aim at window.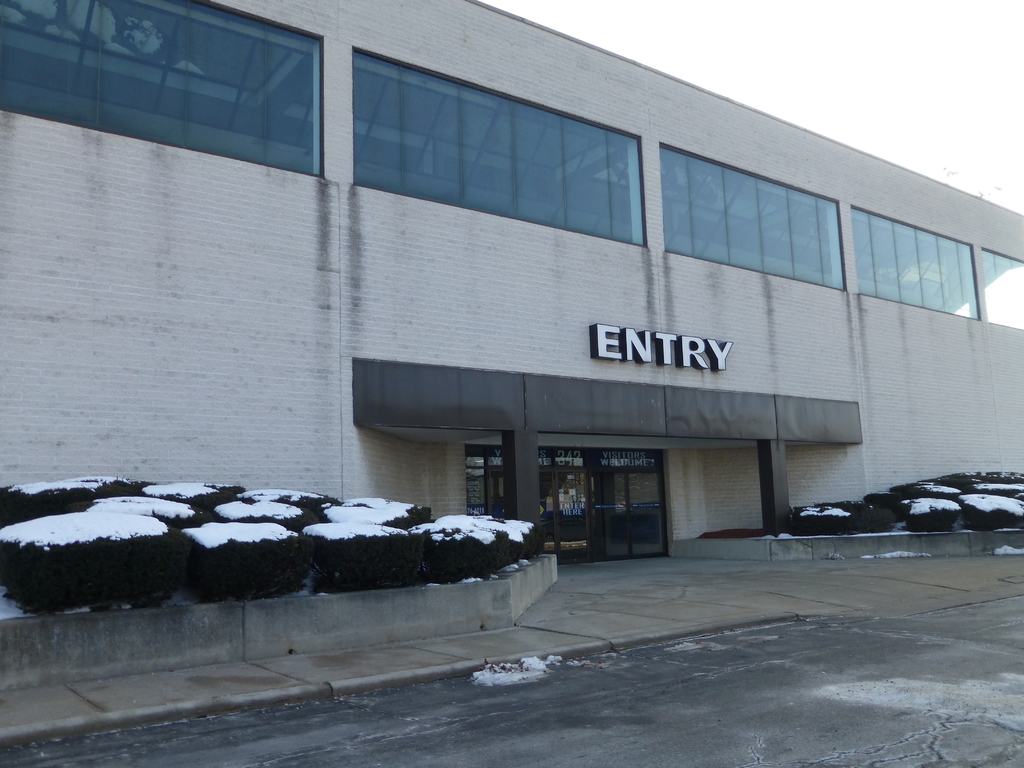
Aimed at <region>984, 250, 1023, 332</region>.
